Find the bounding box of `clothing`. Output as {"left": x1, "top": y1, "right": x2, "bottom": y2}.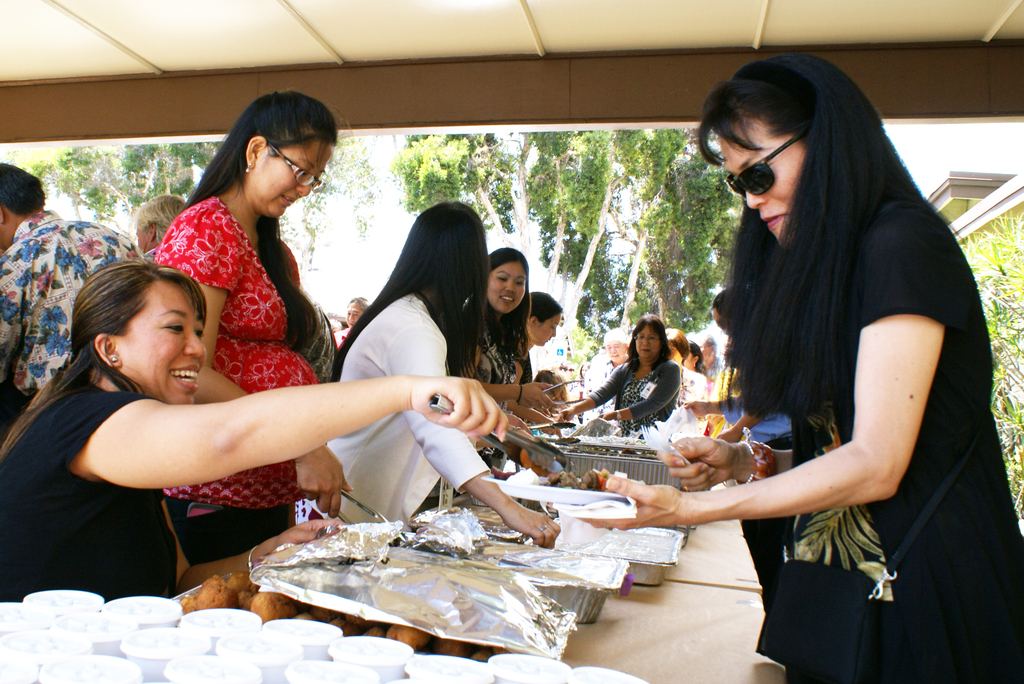
{"left": 323, "top": 295, "right": 496, "bottom": 543}.
